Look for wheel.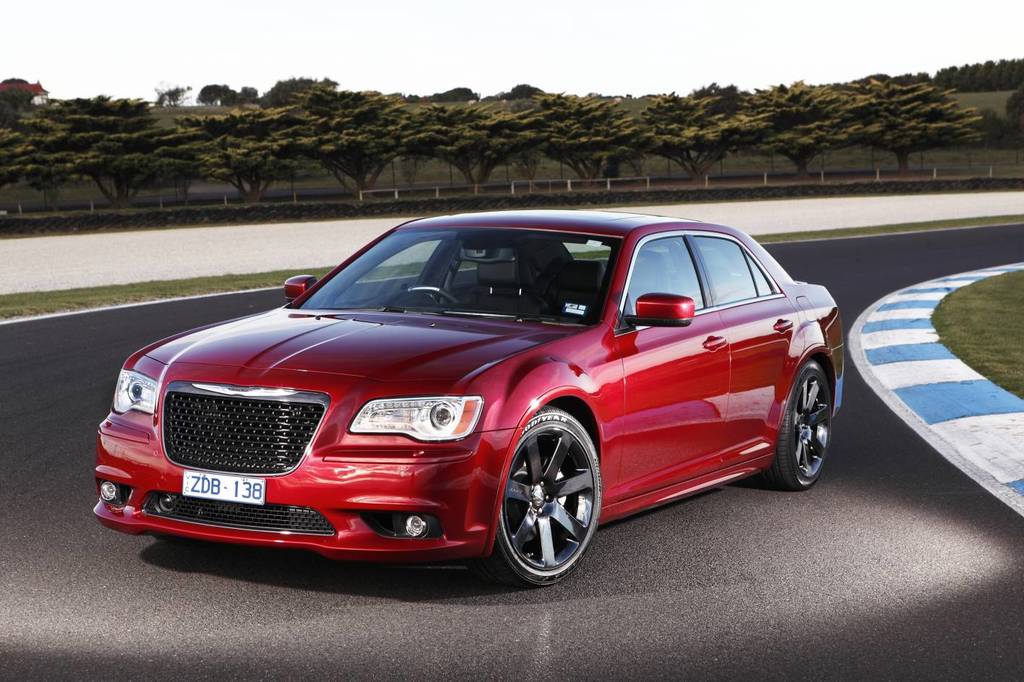
Found: 754,358,832,495.
